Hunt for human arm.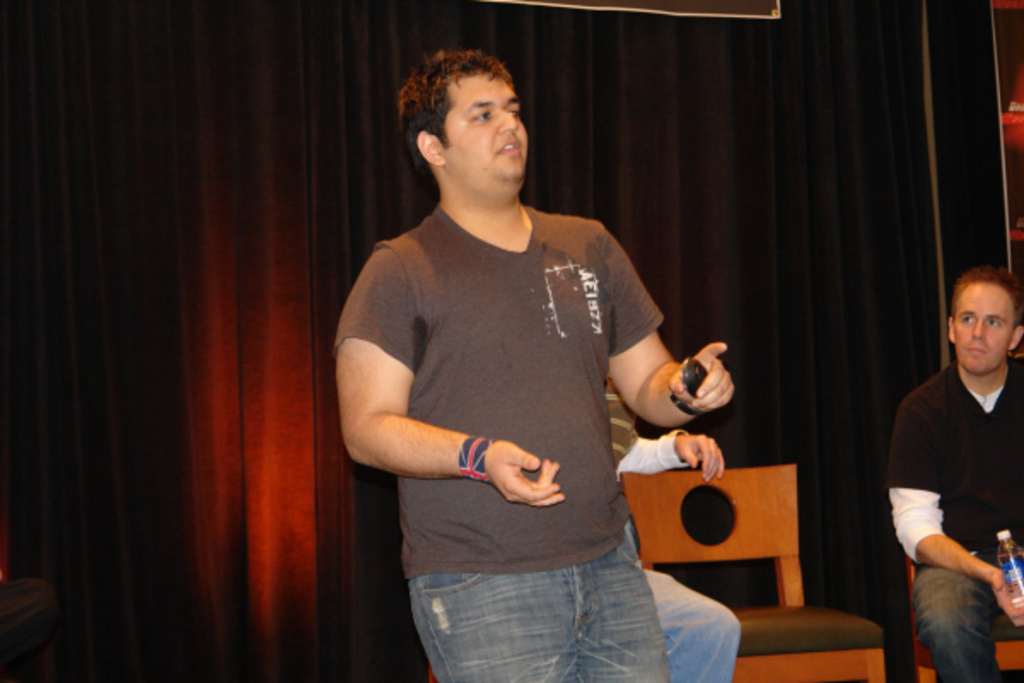
Hunted down at x1=340 y1=246 x2=563 y2=505.
